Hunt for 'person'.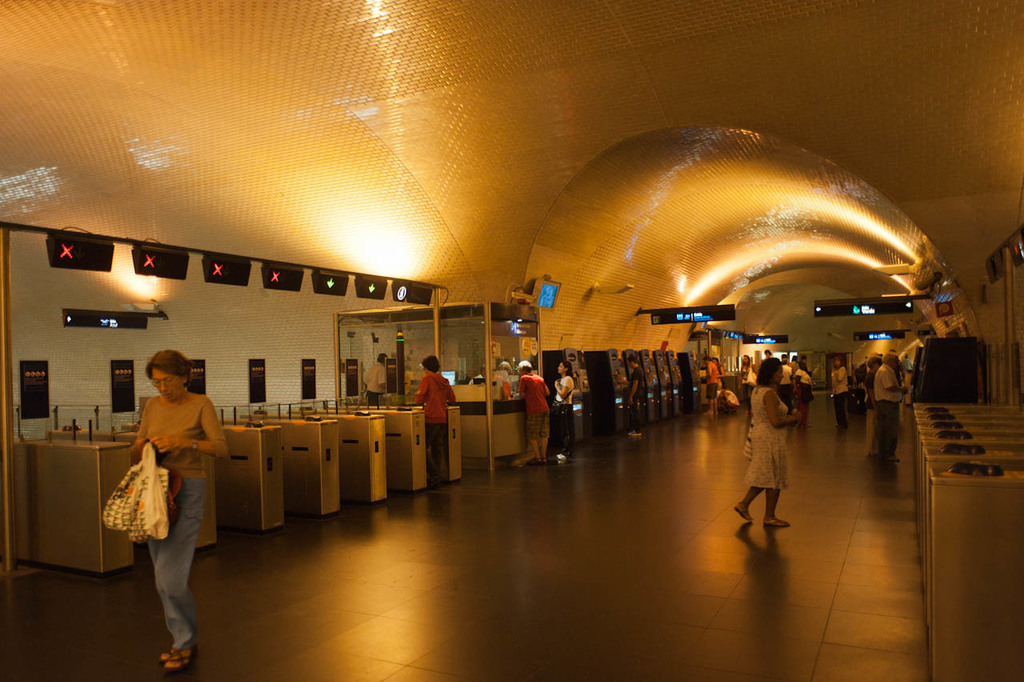
Hunted down at (782, 358, 794, 411).
